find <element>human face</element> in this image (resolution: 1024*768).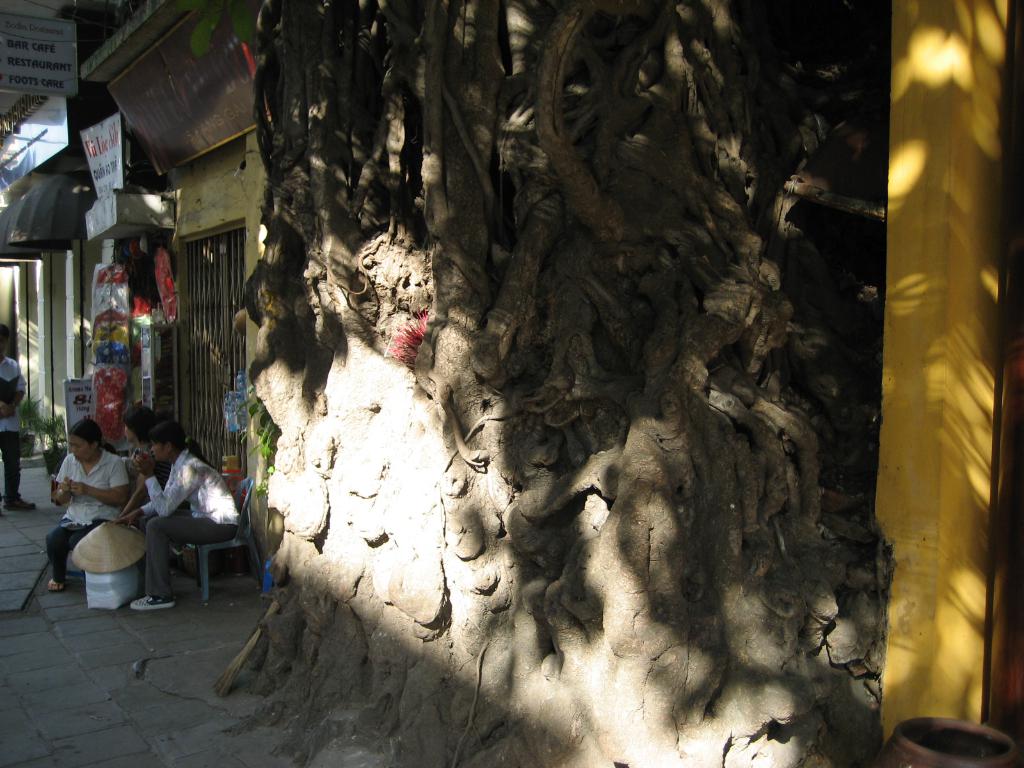
bbox=[151, 438, 168, 461].
